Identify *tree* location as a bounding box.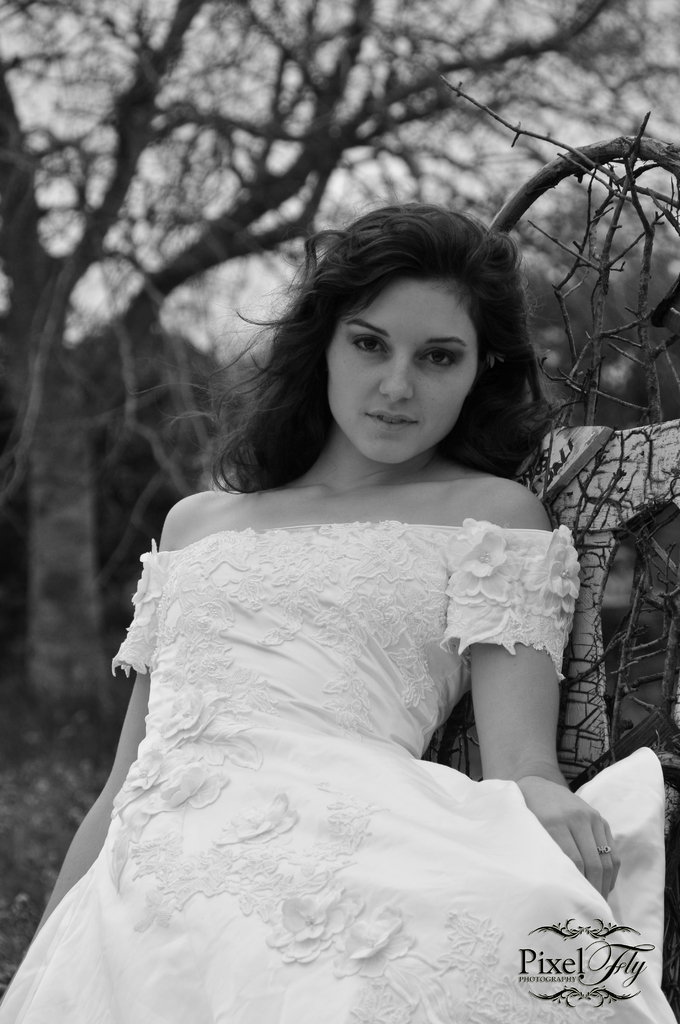
left=0, top=3, right=679, bottom=836.
